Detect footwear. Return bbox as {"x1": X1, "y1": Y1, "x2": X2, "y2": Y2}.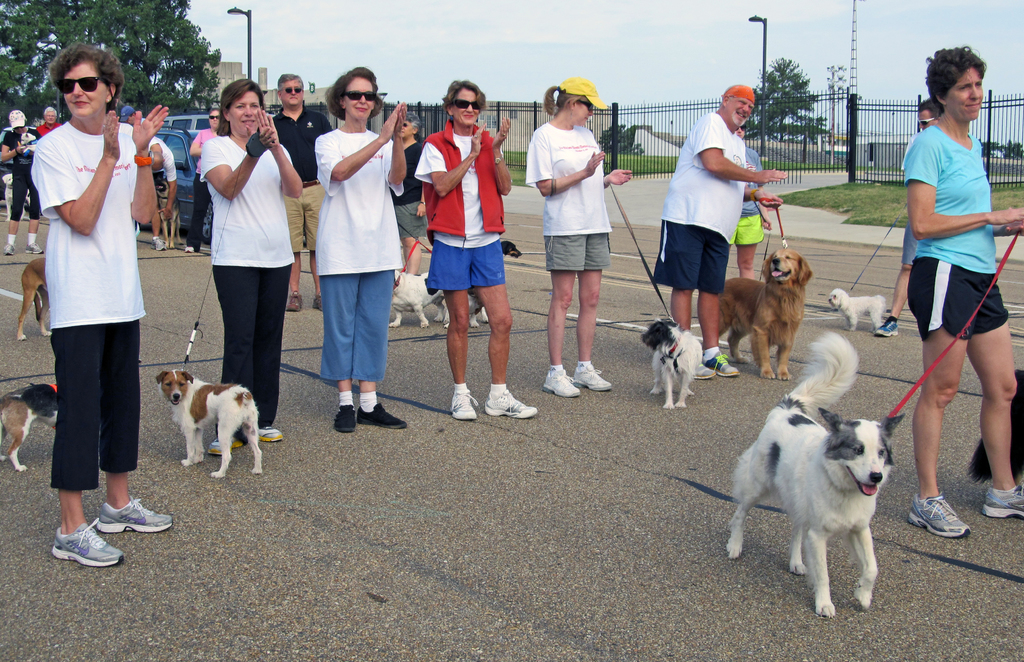
{"x1": 250, "y1": 423, "x2": 280, "y2": 440}.
